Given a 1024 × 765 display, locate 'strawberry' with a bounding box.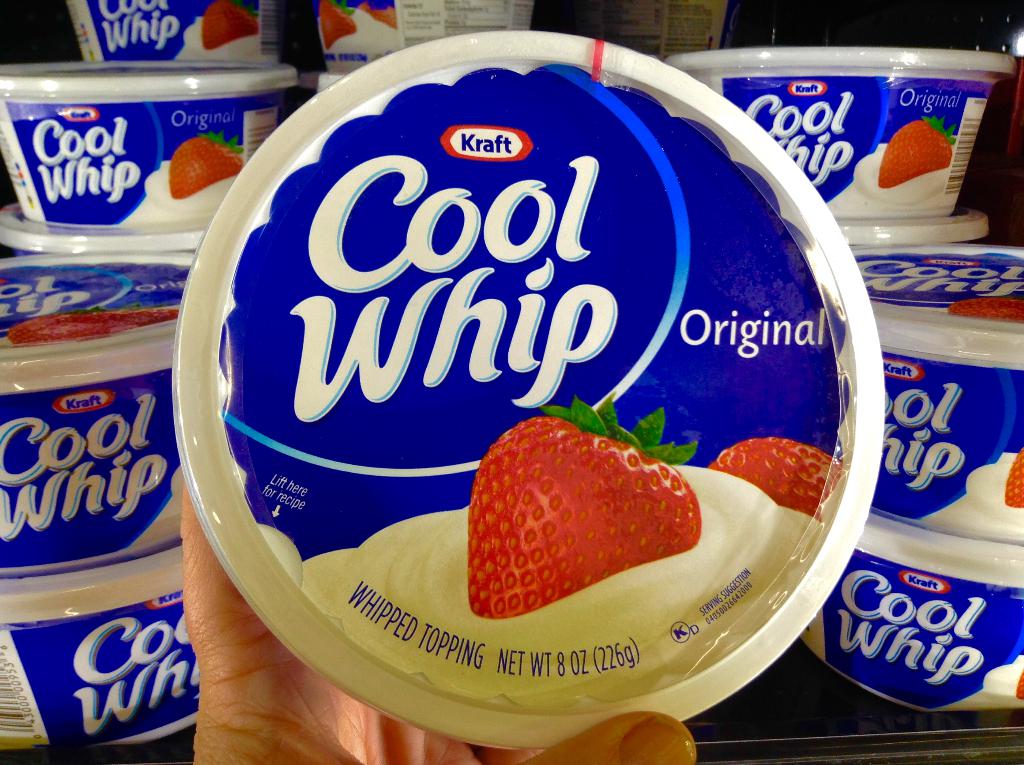
Located: <bbox>195, 0, 262, 49</bbox>.
